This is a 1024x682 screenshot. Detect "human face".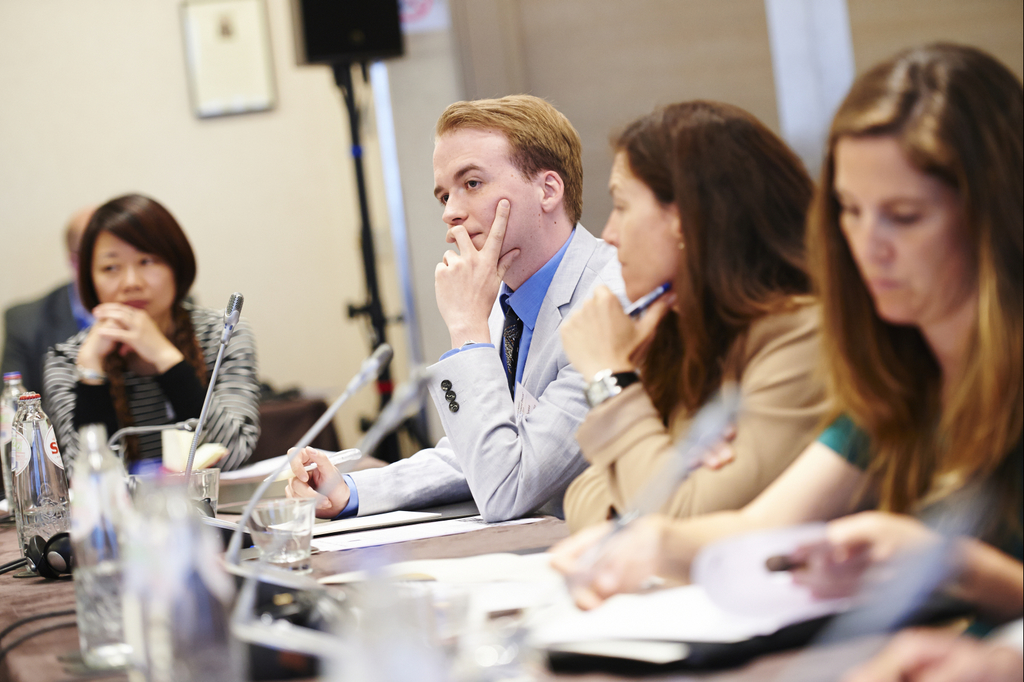
locate(833, 138, 959, 314).
